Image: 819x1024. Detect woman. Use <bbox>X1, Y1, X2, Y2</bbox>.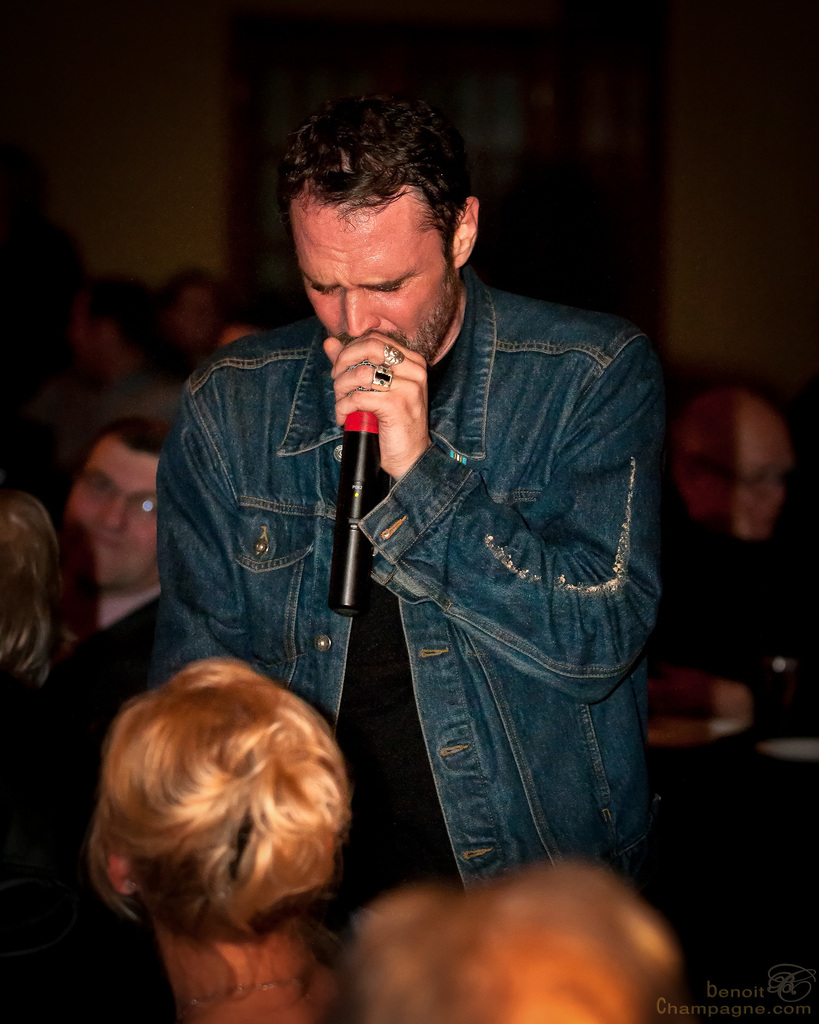
<bbox>43, 634, 411, 1021</bbox>.
